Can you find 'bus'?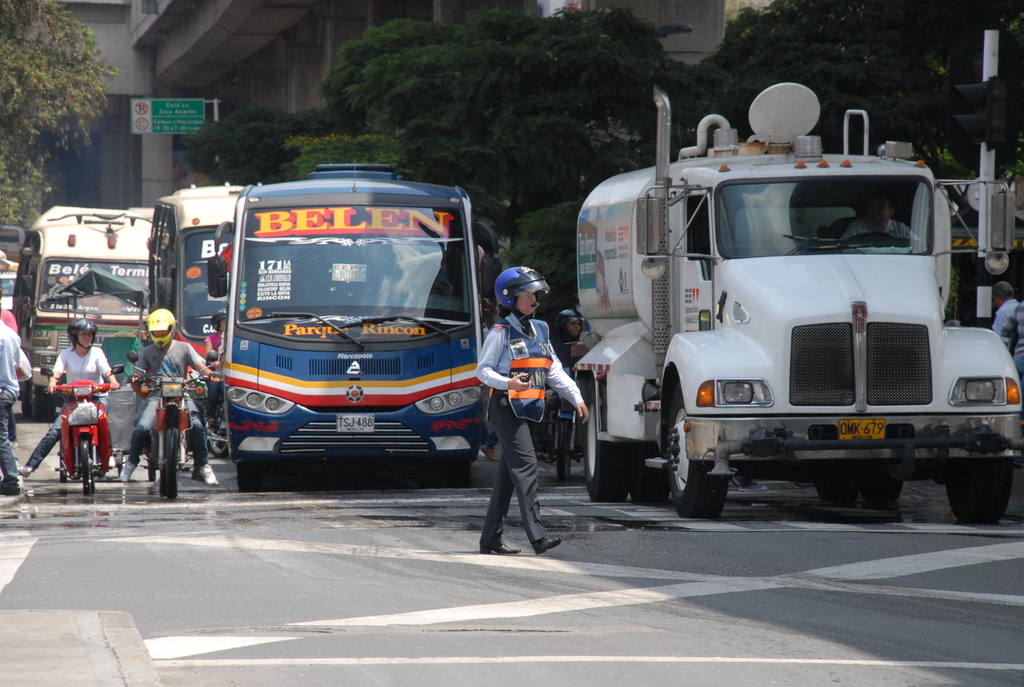
Yes, bounding box: Rect(147, 182, 250, 454).
